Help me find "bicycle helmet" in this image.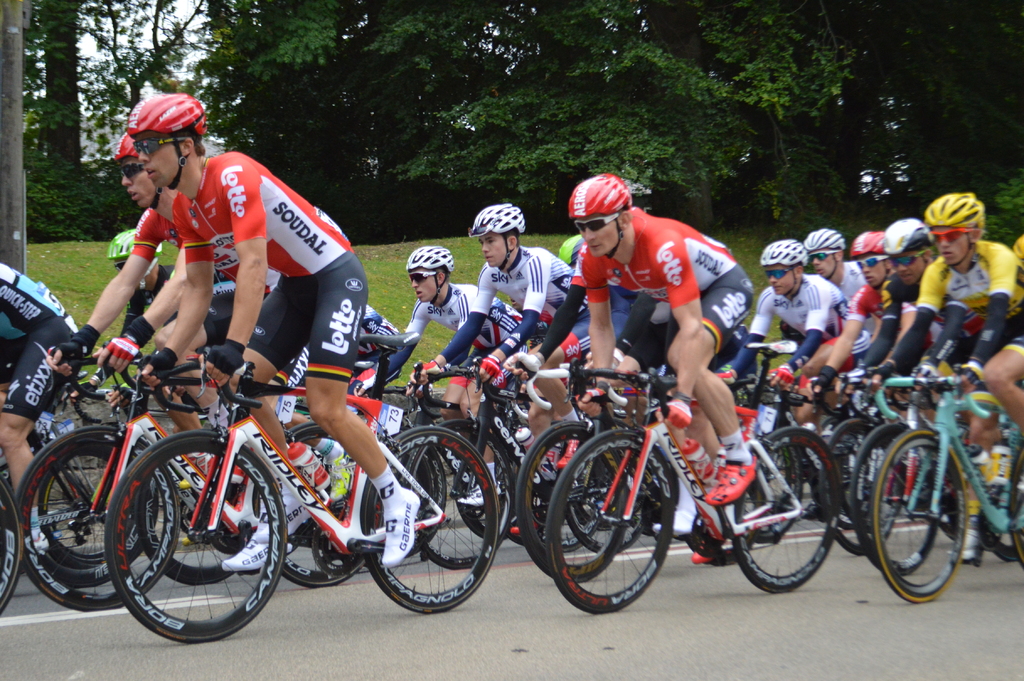
Found it: bbox=(876, 211, 932, 259).
